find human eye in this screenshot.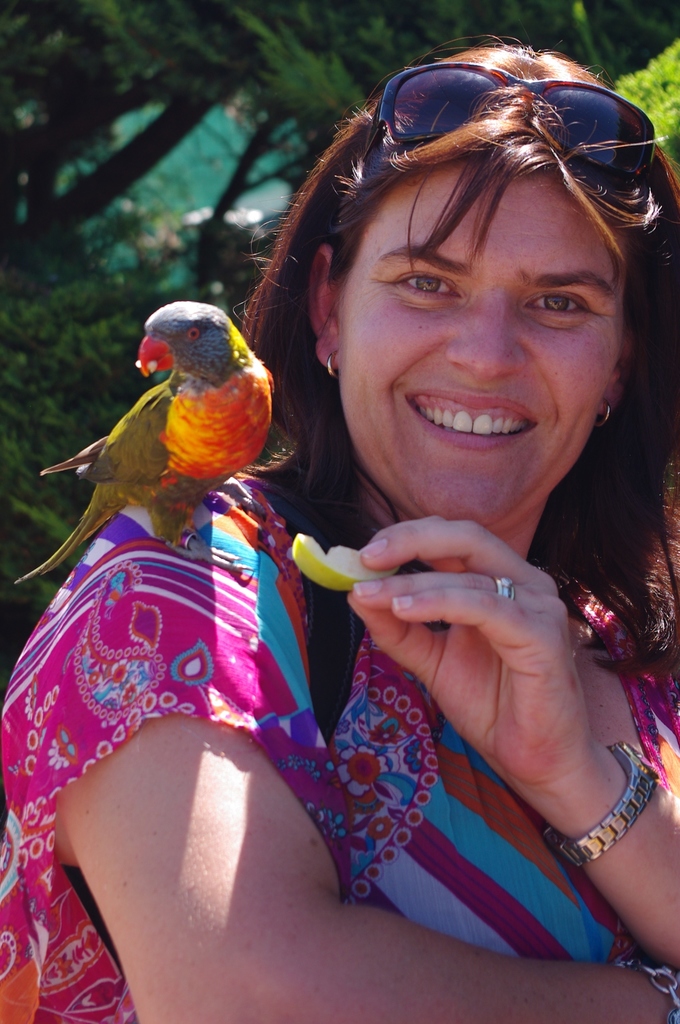
The bounding box for human eye is (535, 267, 614, 339).
